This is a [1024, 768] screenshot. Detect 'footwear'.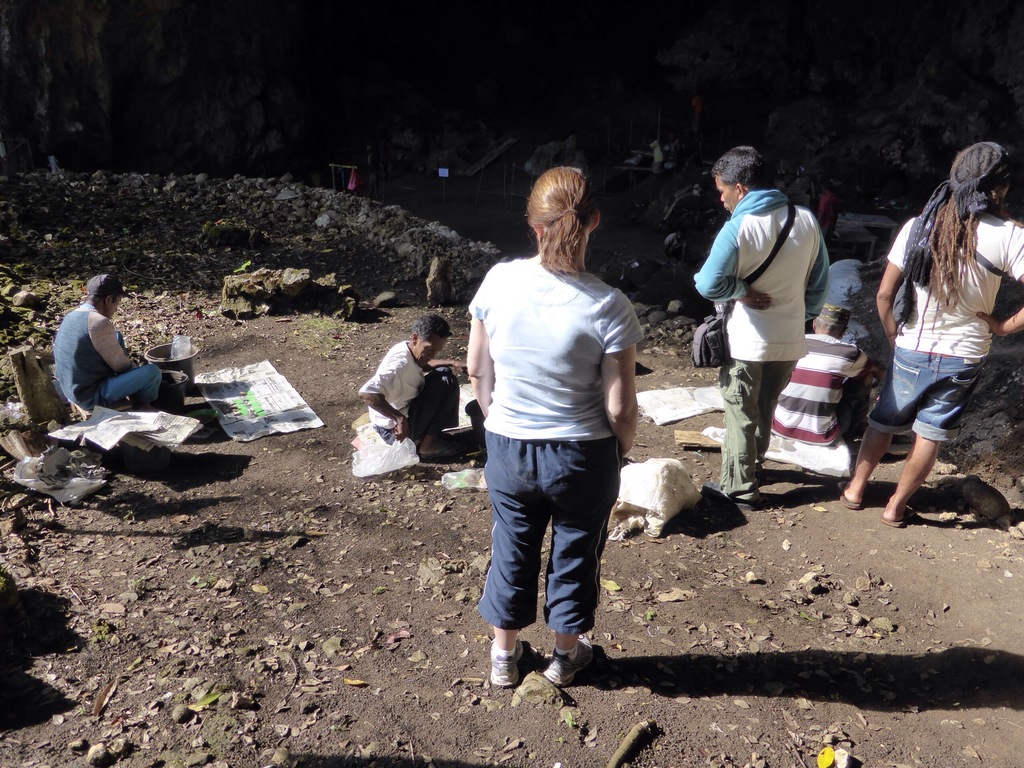
bbox=(420, 445, 461, 460).
